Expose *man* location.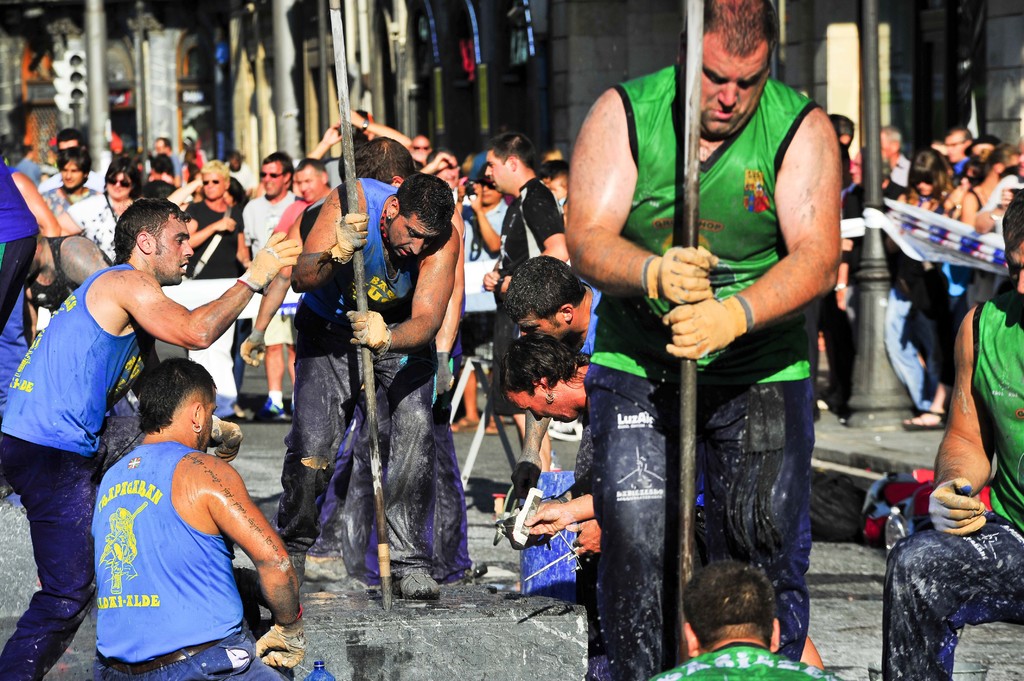
Exposed at {"left": 461, "top": 127, "right": 563, "bottom": 474}.
